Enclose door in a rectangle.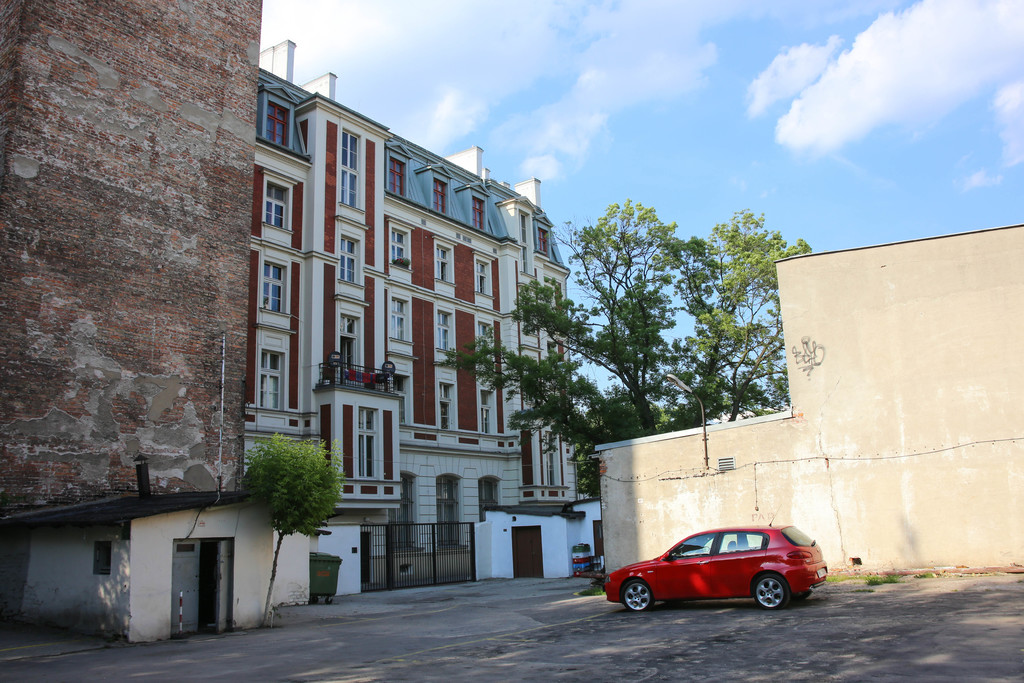
<region>218, 538, 232, 634</region>.
